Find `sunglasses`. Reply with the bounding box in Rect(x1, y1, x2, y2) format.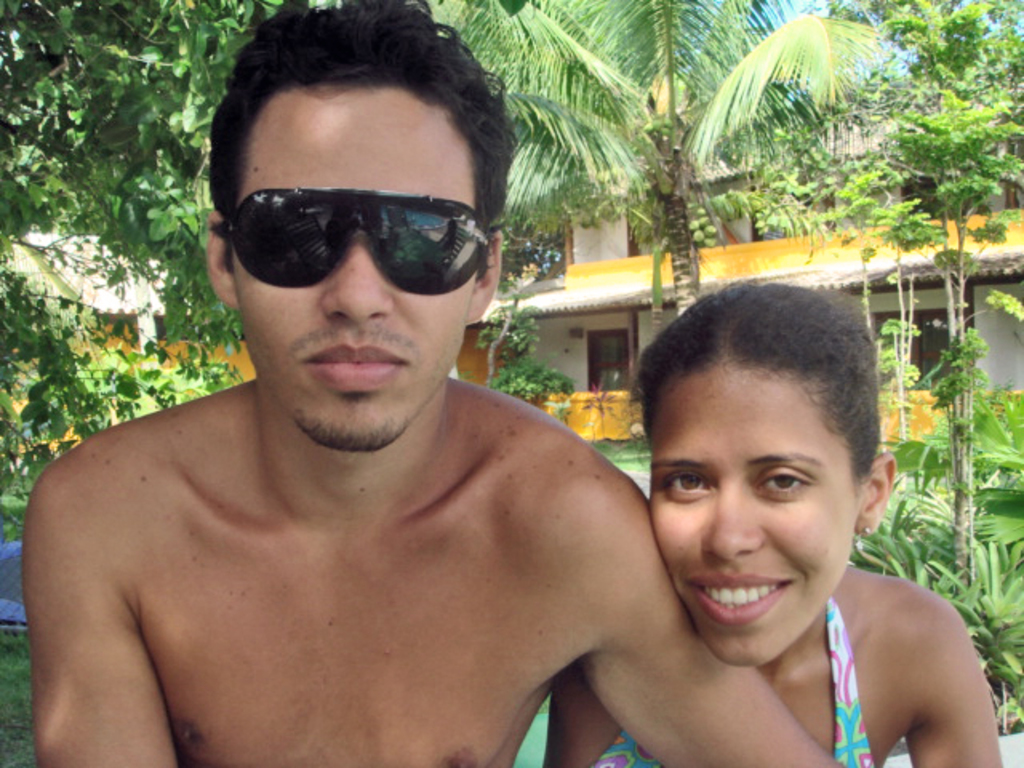
Rect(229, 187, 491, 296).
